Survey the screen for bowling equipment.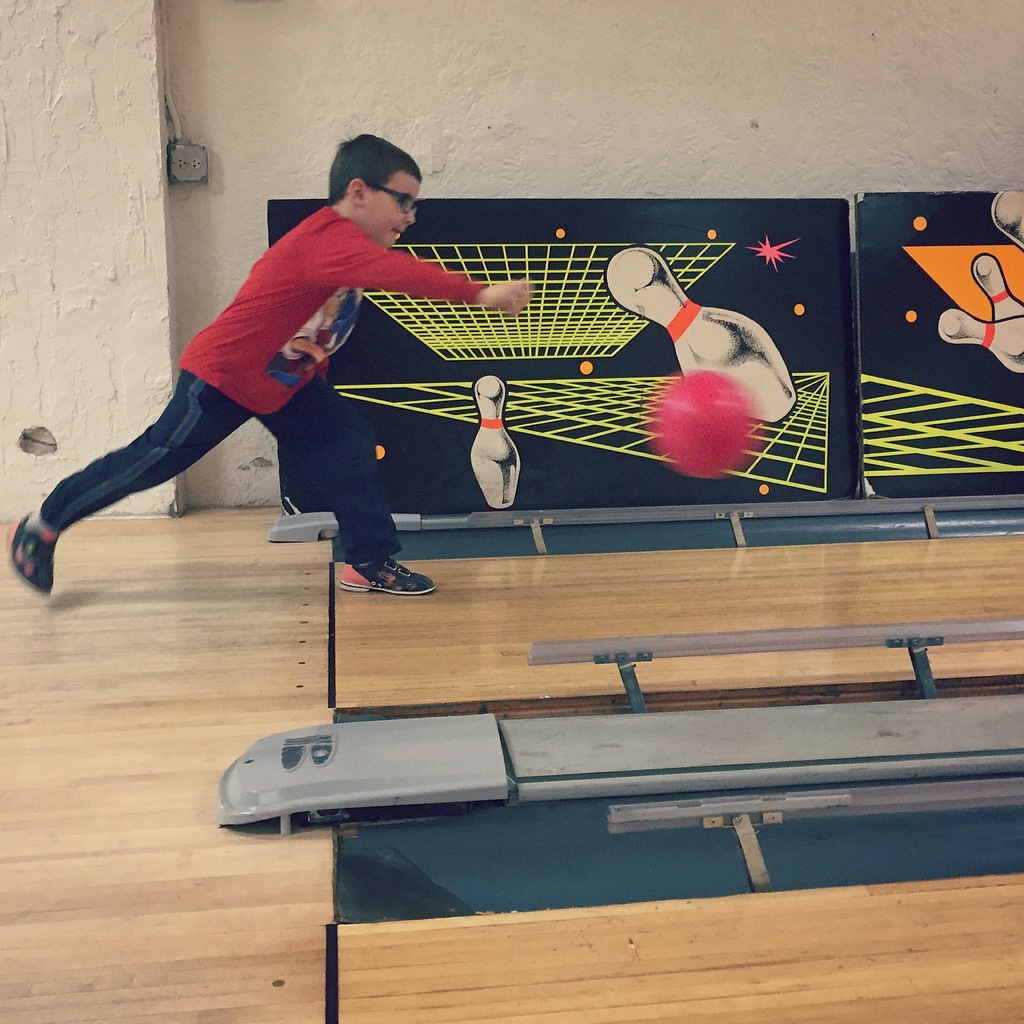
Survey found: BBox(596, 241, 804, 426).
